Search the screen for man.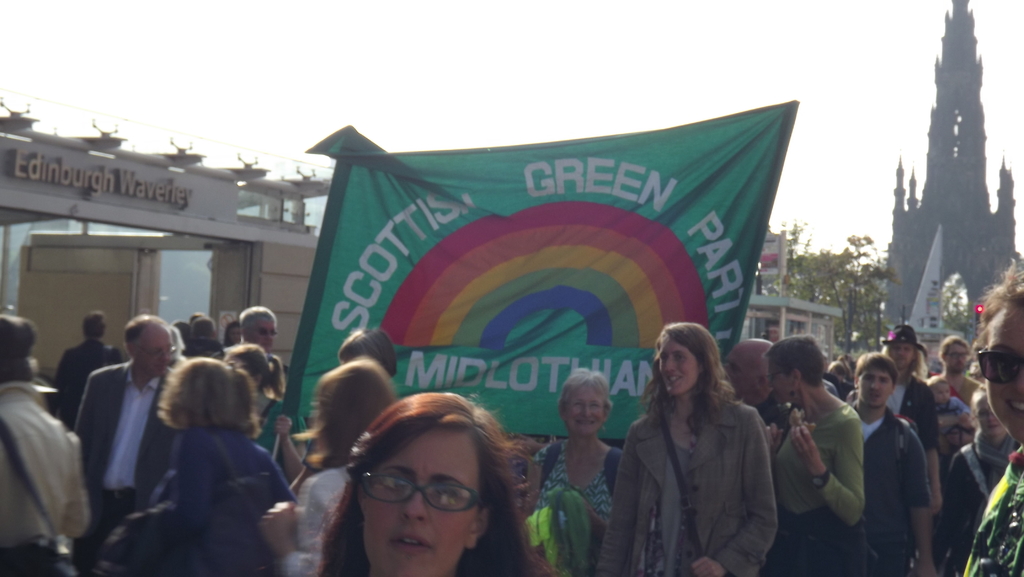
Found at x1=726, y1=336, x2=792, y2=439.
